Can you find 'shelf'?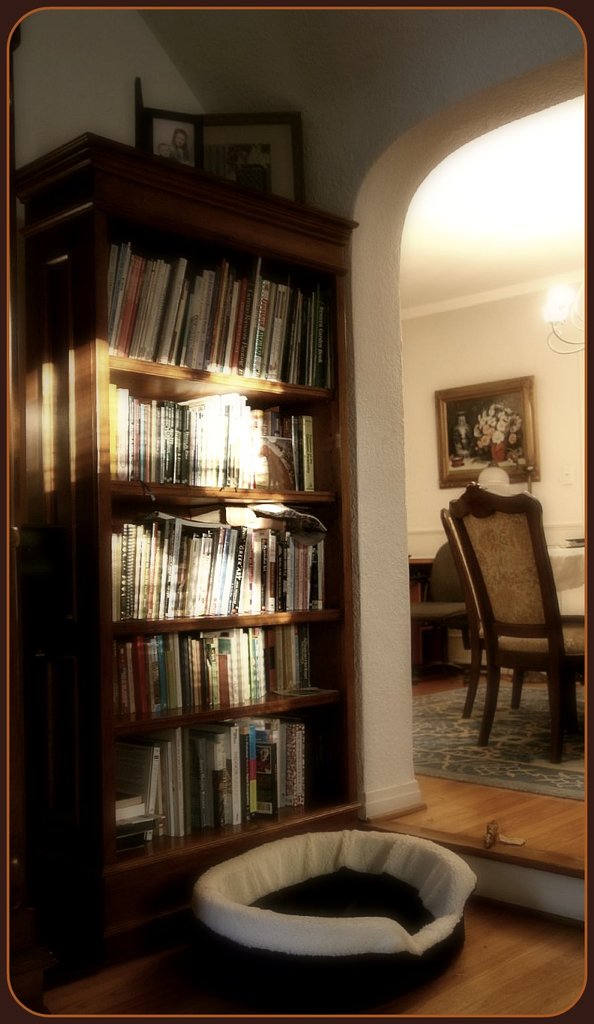
Yes, bounding box: (102,697,355,866).
